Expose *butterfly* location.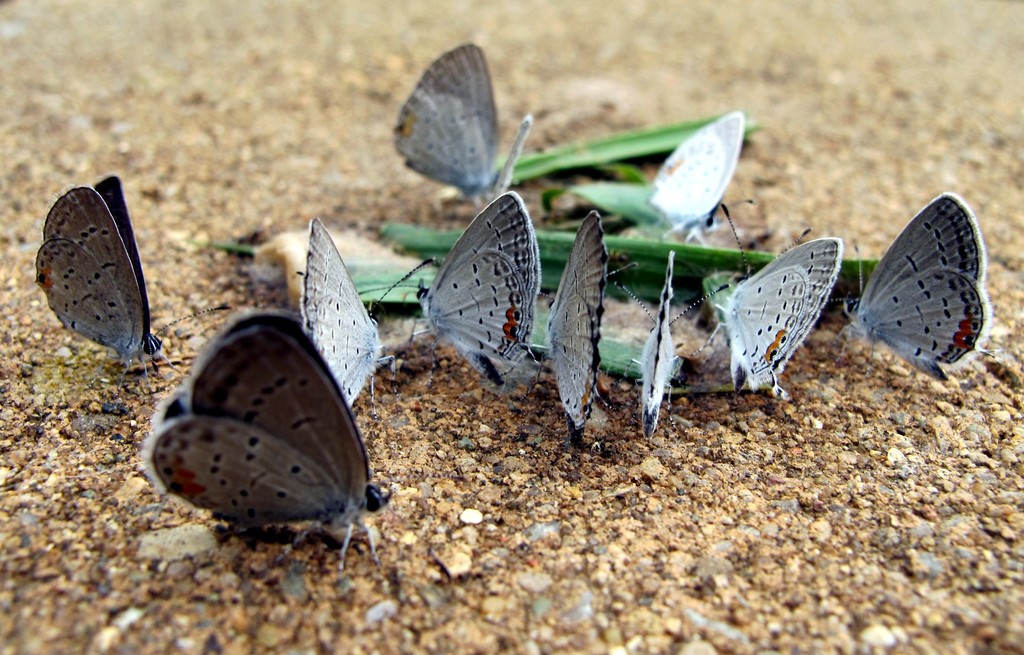
Exposed at {"x1": 27, "y1": 163, "x2": 180, "y2": 392}.
